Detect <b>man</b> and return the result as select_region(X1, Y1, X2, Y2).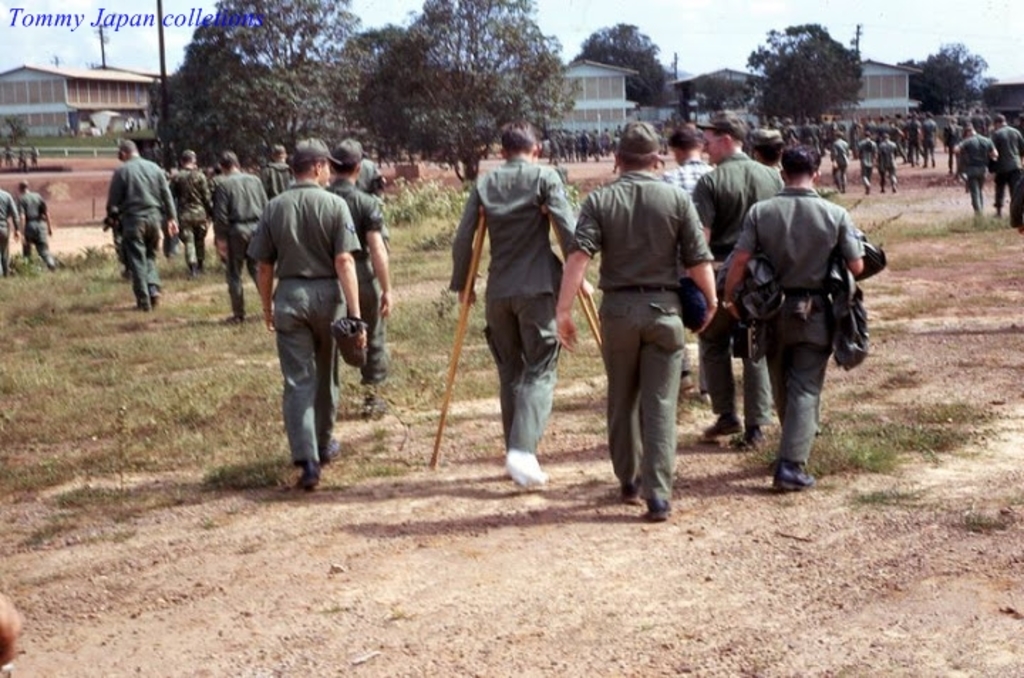
select_region(260, 139, 300, 196).
